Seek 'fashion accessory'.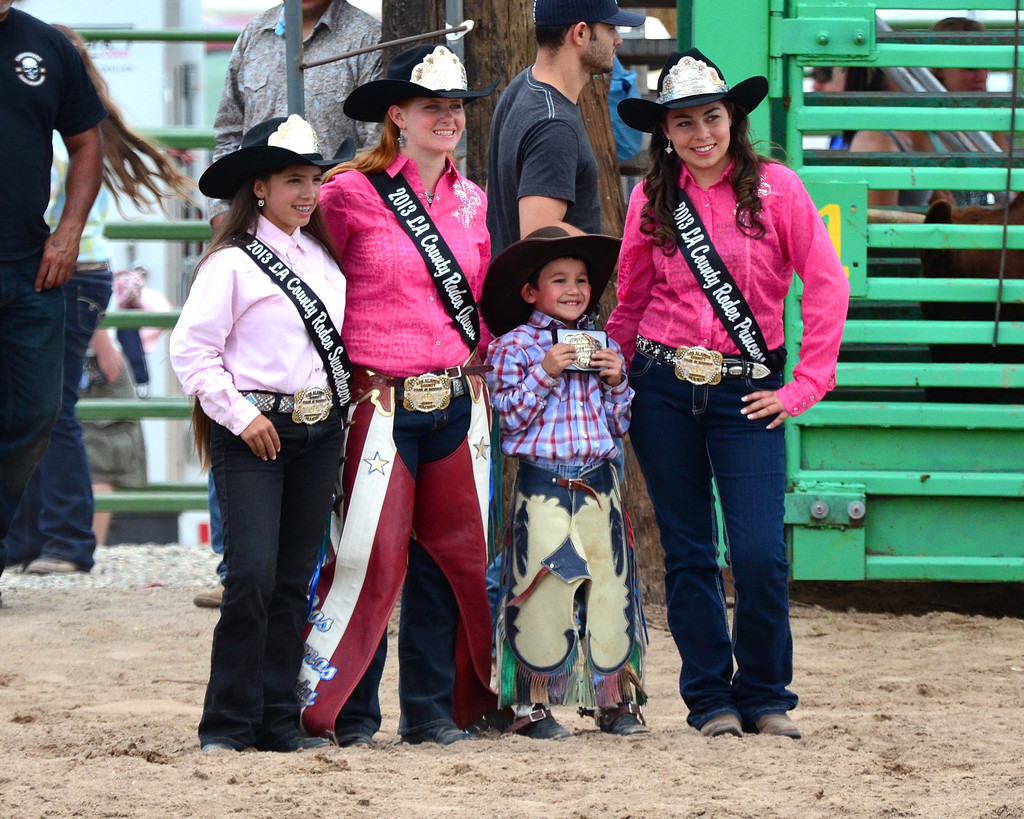
bbox(294, 345, 496, 744).
